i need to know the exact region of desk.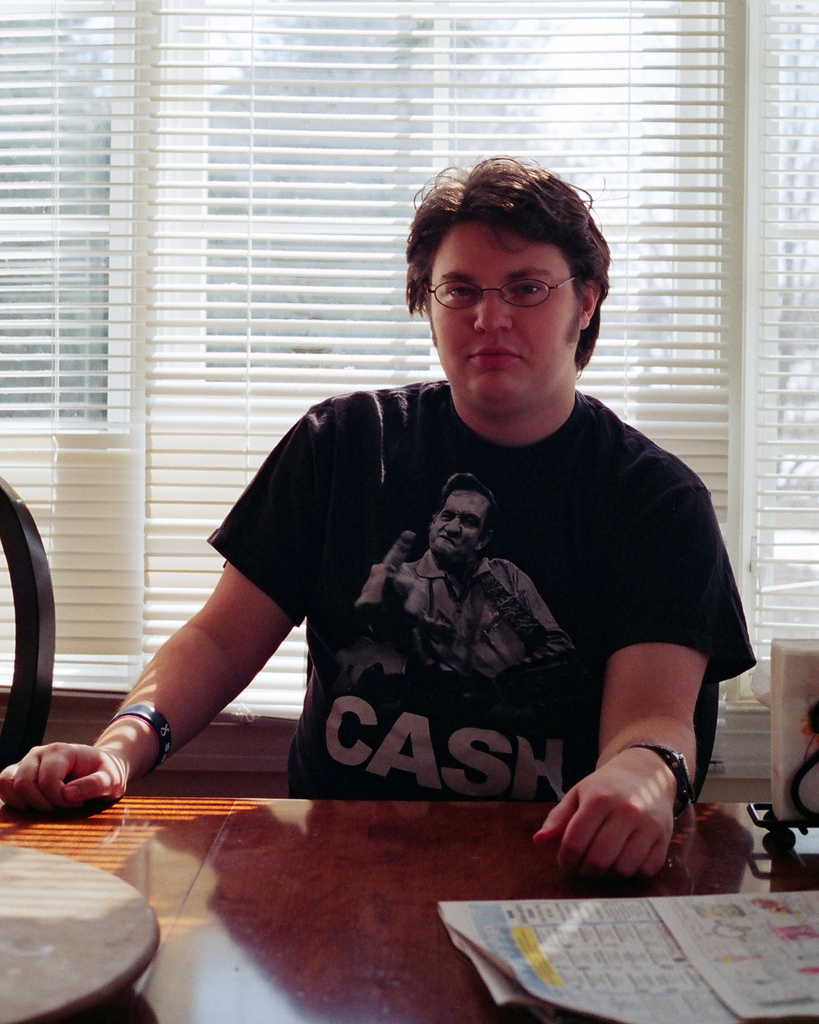
Region: left=0, top=803, right=818, bottom=1023.
